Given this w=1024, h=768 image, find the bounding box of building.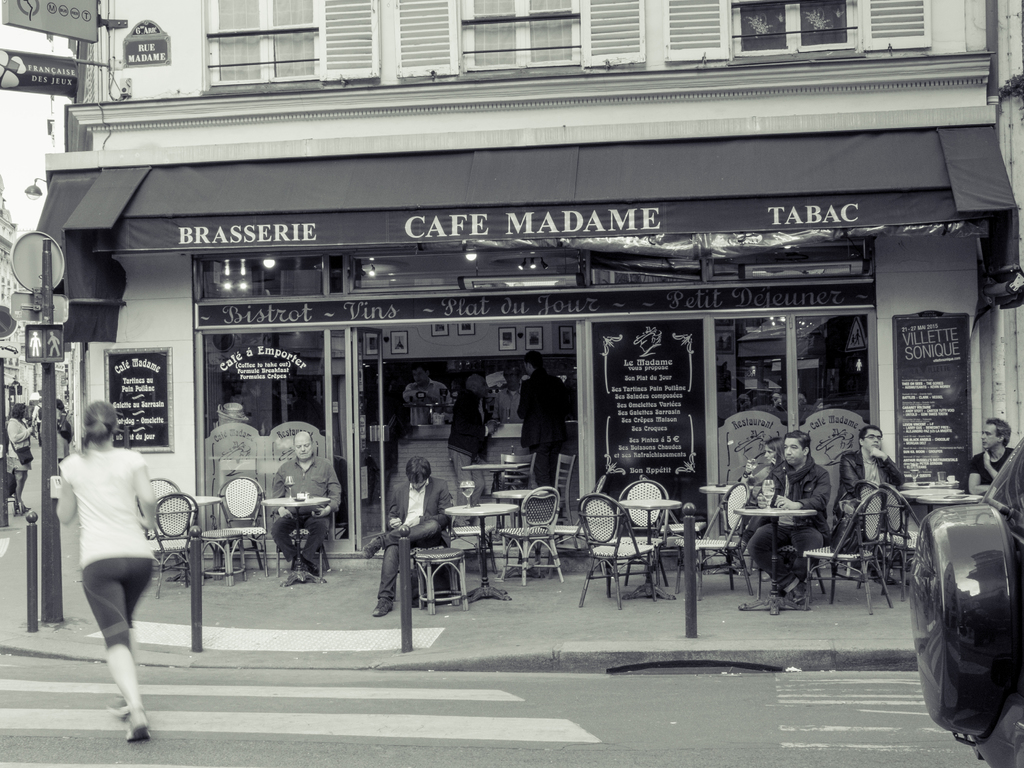
<box>47,0,1008,556</box>.
